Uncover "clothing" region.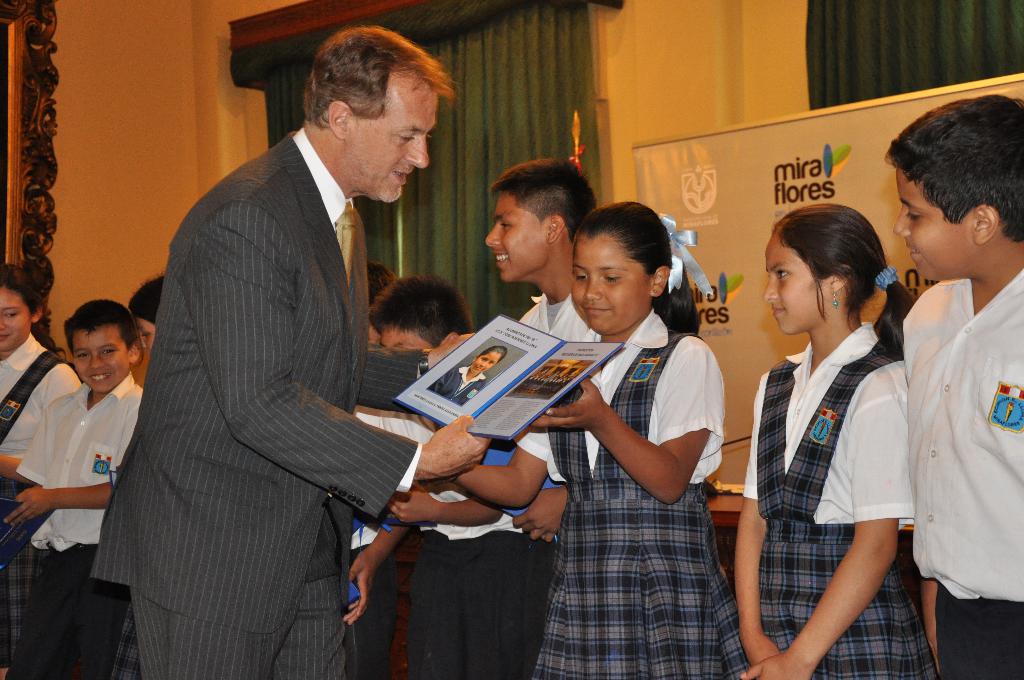
Uncovered: left=86, top=120, right=422, bottom=679.
